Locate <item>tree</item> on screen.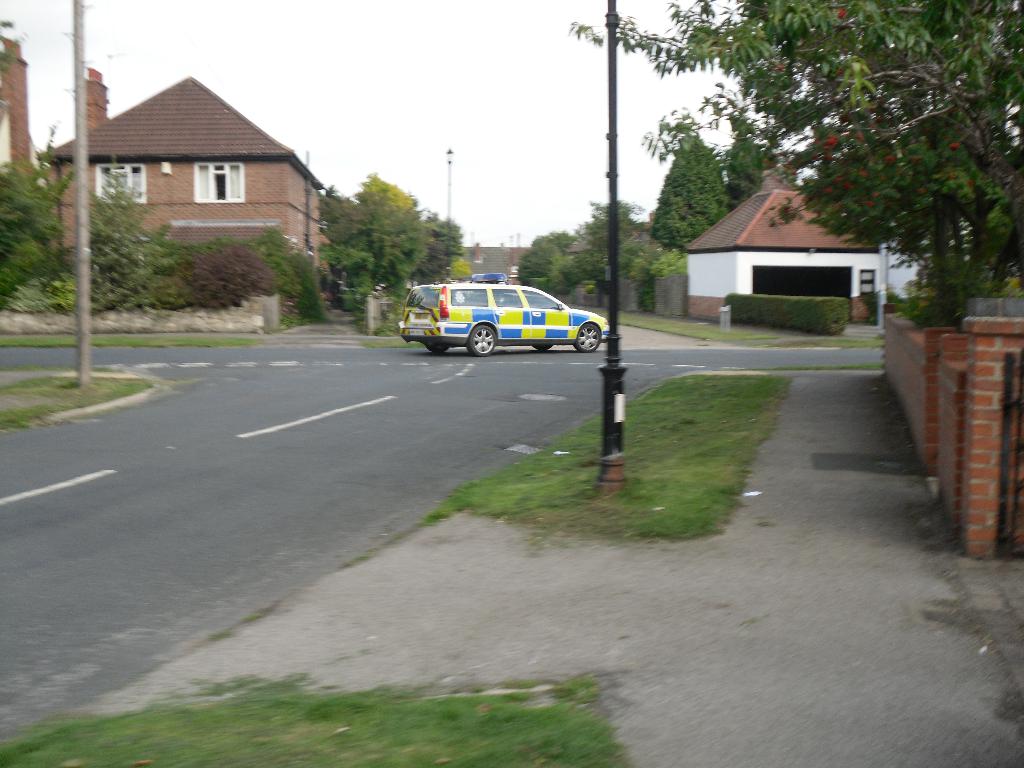
On screen at bbox=(598, 30, 1010, 307).
